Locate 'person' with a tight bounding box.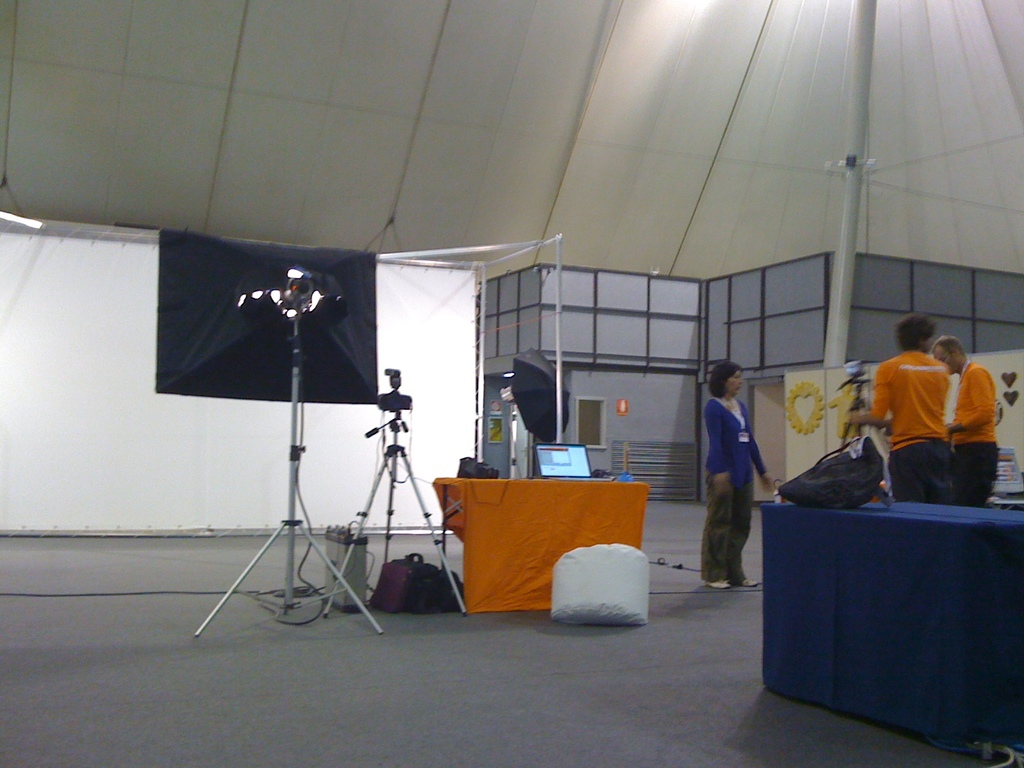
<bbox>841, 314, 963, 506</bbox>.
